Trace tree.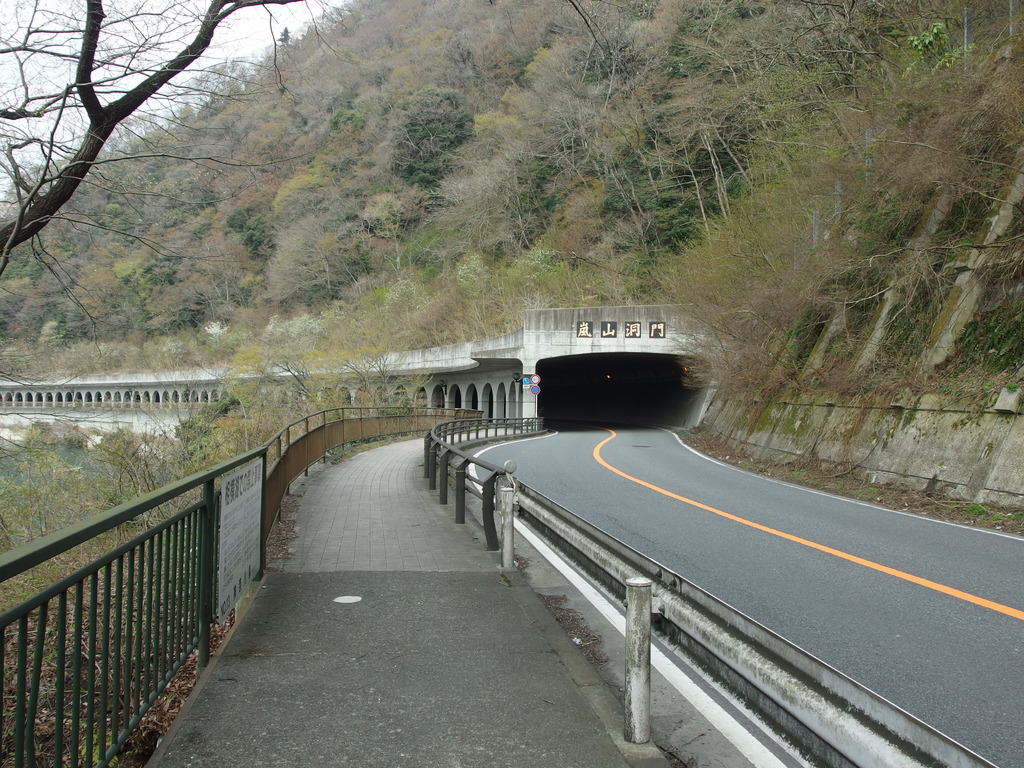
Traced to [393,81,476,143].
